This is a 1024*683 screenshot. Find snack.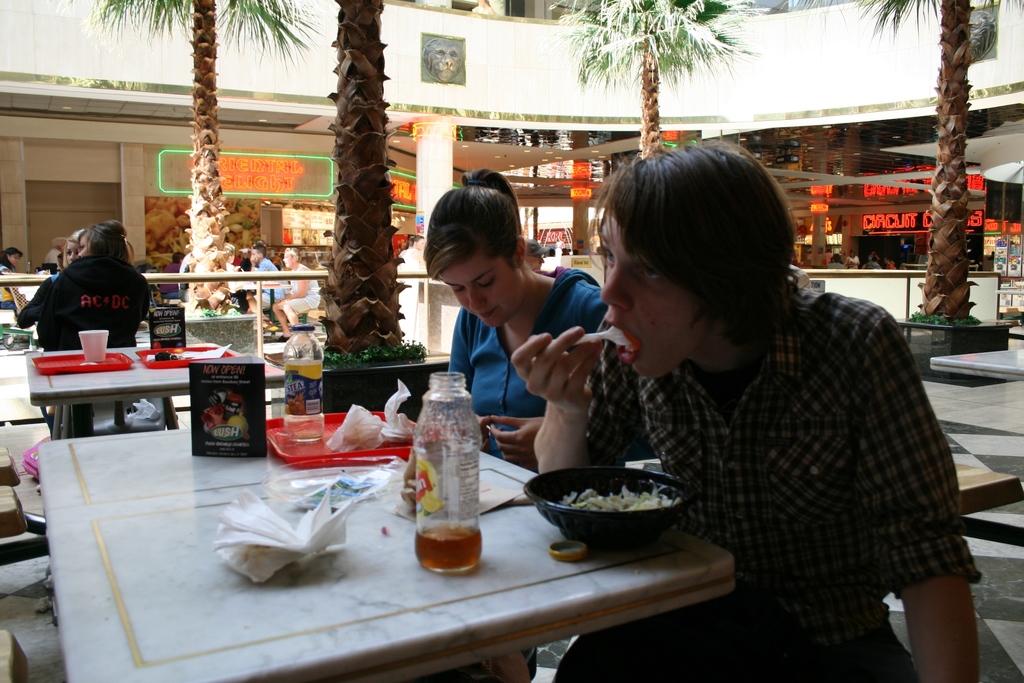
Bounding box: x1=555, y1=479, x2=675, y2=517.
